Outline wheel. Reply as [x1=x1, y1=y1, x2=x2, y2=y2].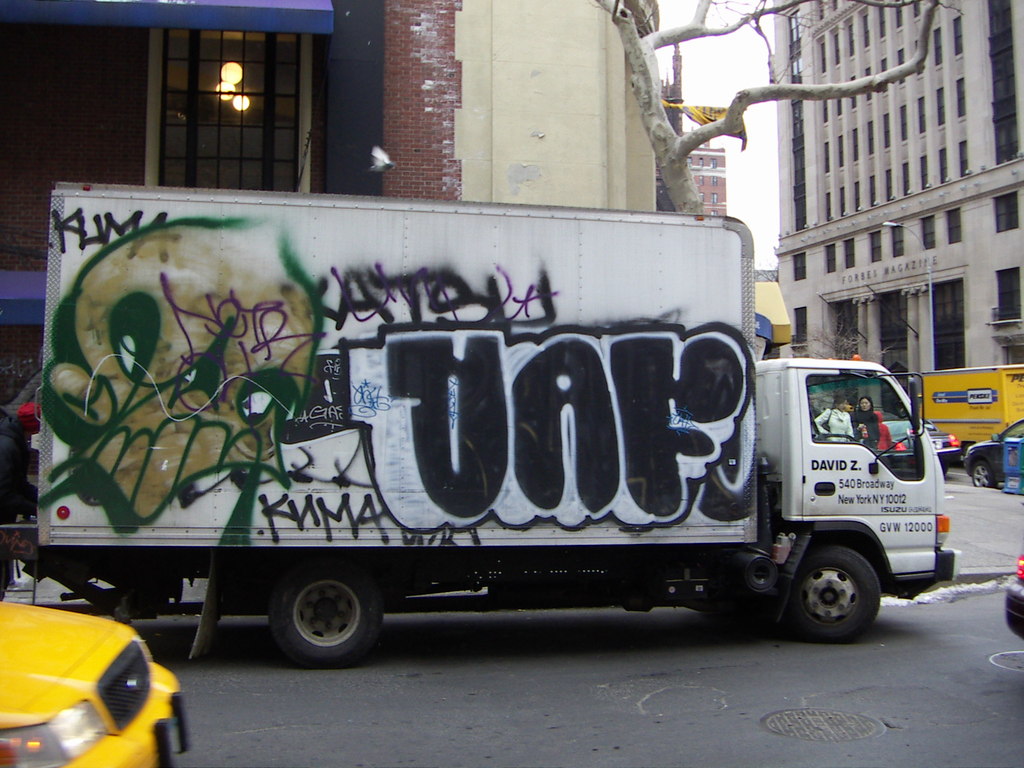
[x1=975, y1=463, x2=998, y2=486].
